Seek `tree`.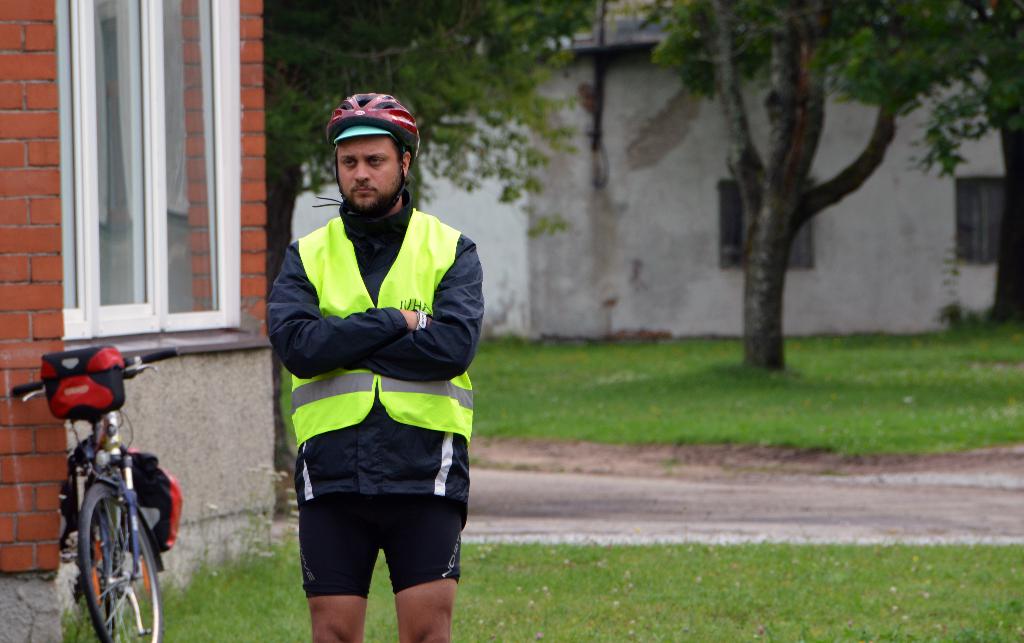
left=559, top=12, right=980, bottom=358.
